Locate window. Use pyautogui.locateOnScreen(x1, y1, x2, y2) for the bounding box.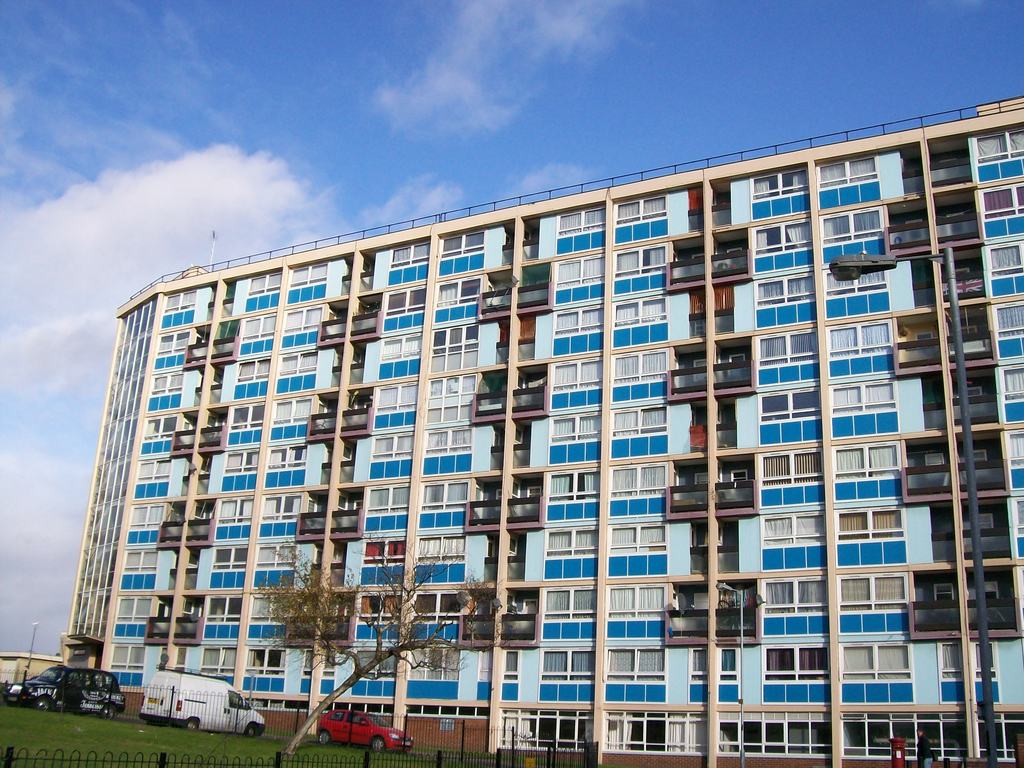
pyautogui.locateOnScreen(614, 291, 666, 331).
